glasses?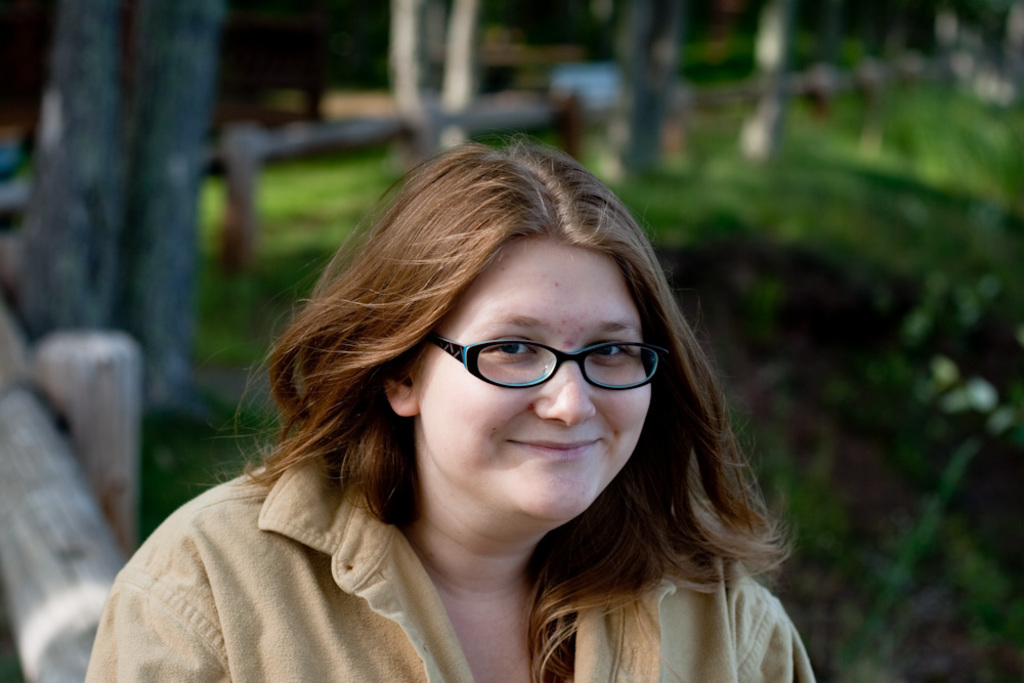
bbox=(427, 330, 668, 393)
